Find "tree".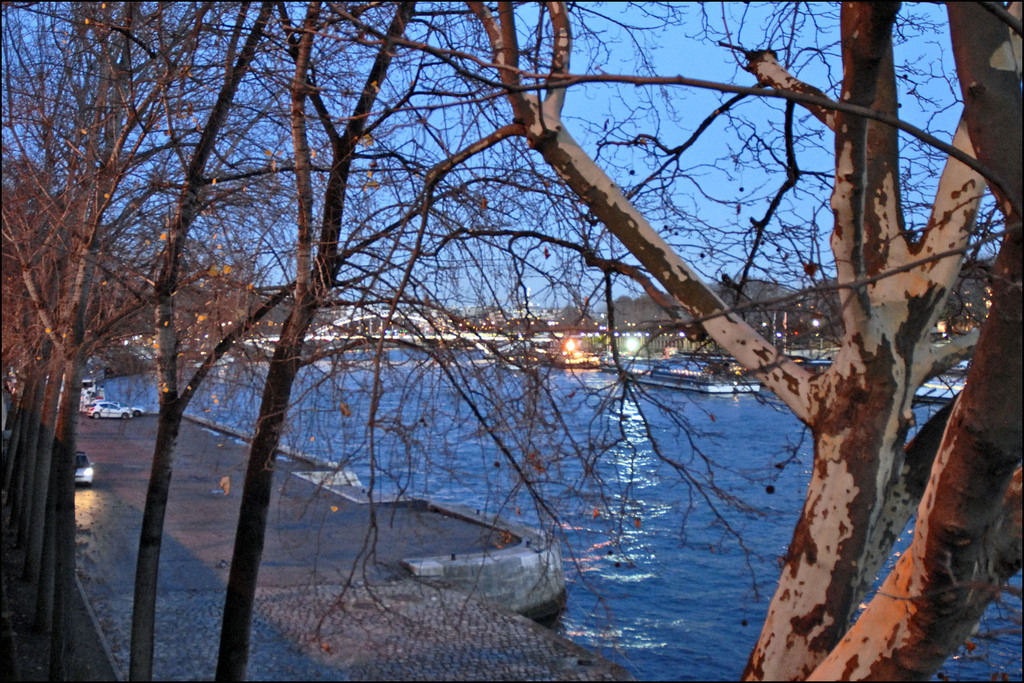
bbox(463, 5, 1023, 682).
